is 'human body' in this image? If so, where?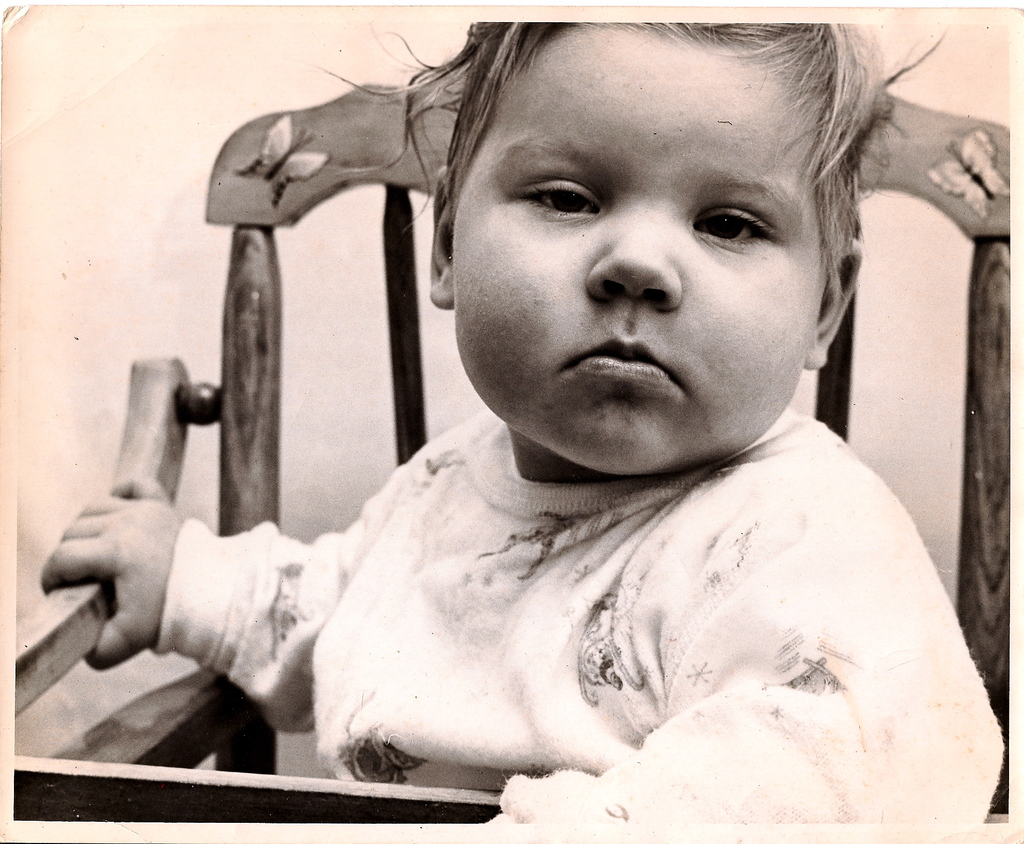
Yes, at 41:0:1009:828.
